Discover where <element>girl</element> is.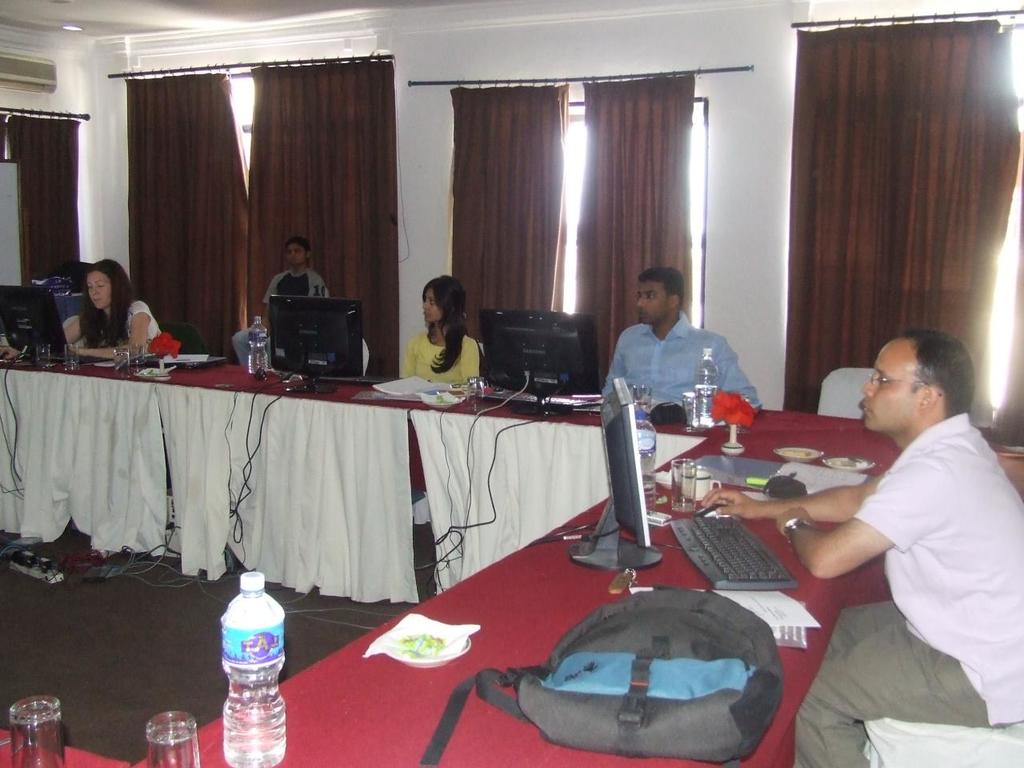
Discovered at crop(405, 273, 478, 385).
